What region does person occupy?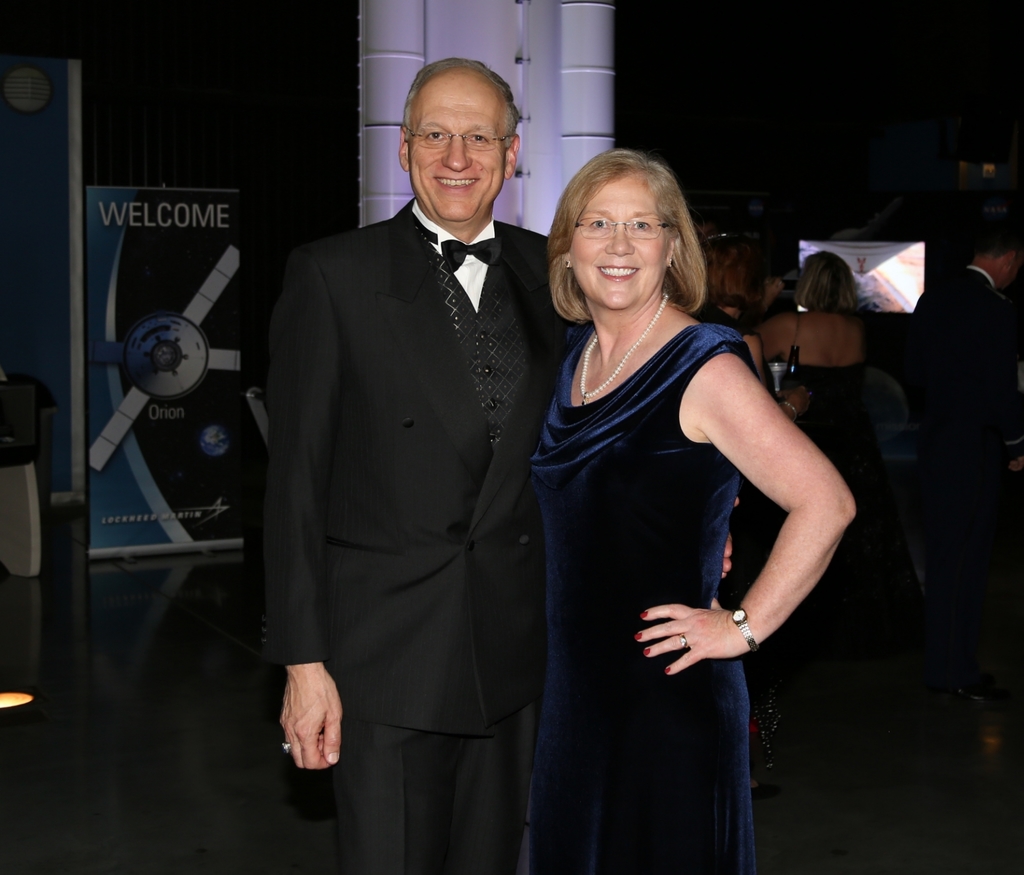
x1=268, y1=59, x2=728, y2=874.
